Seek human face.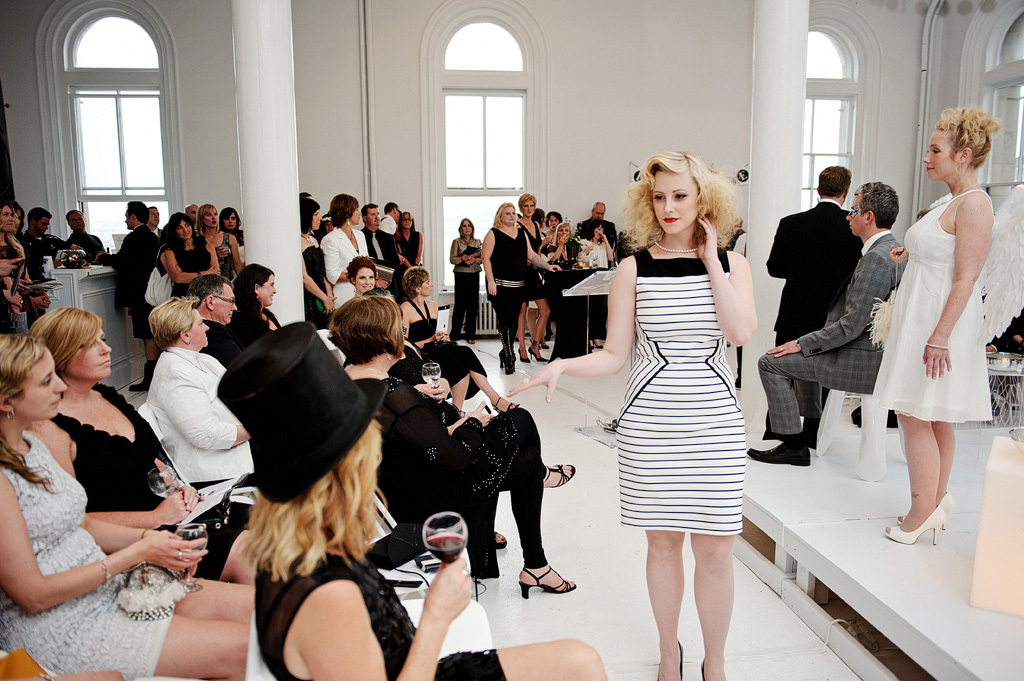
detection(365, 207, 380, 224).
